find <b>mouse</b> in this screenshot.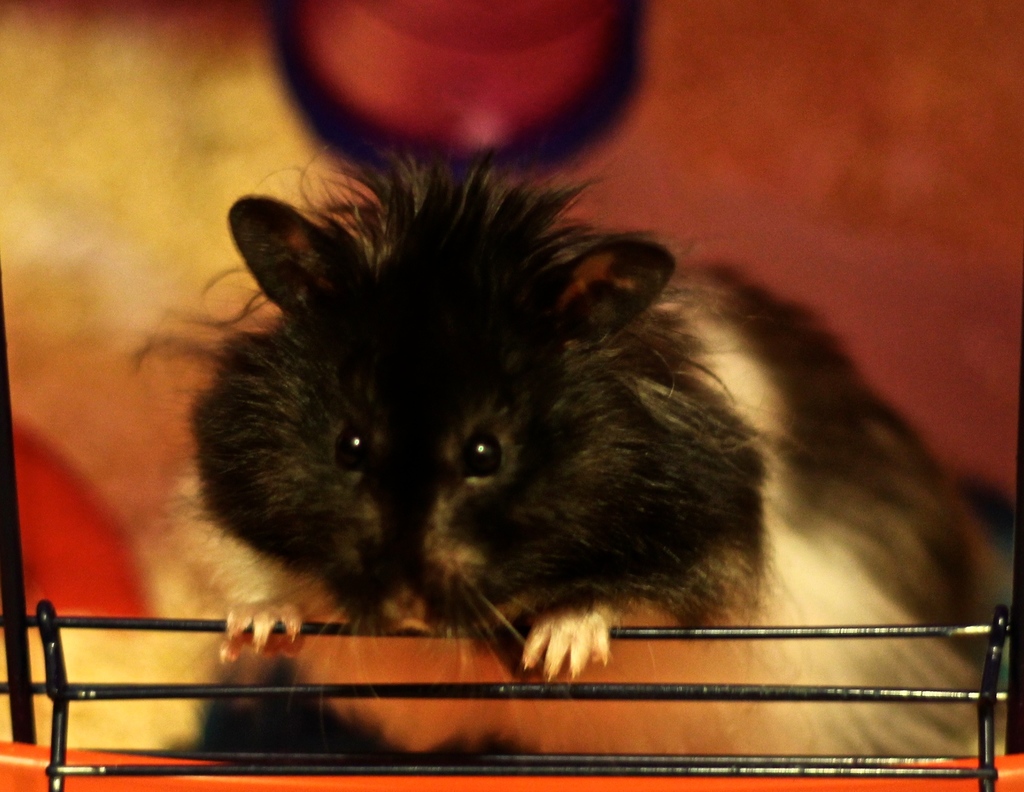
The bounding box for <b>mouse</b> is left=0, top=159, right=996, bottom=761.
